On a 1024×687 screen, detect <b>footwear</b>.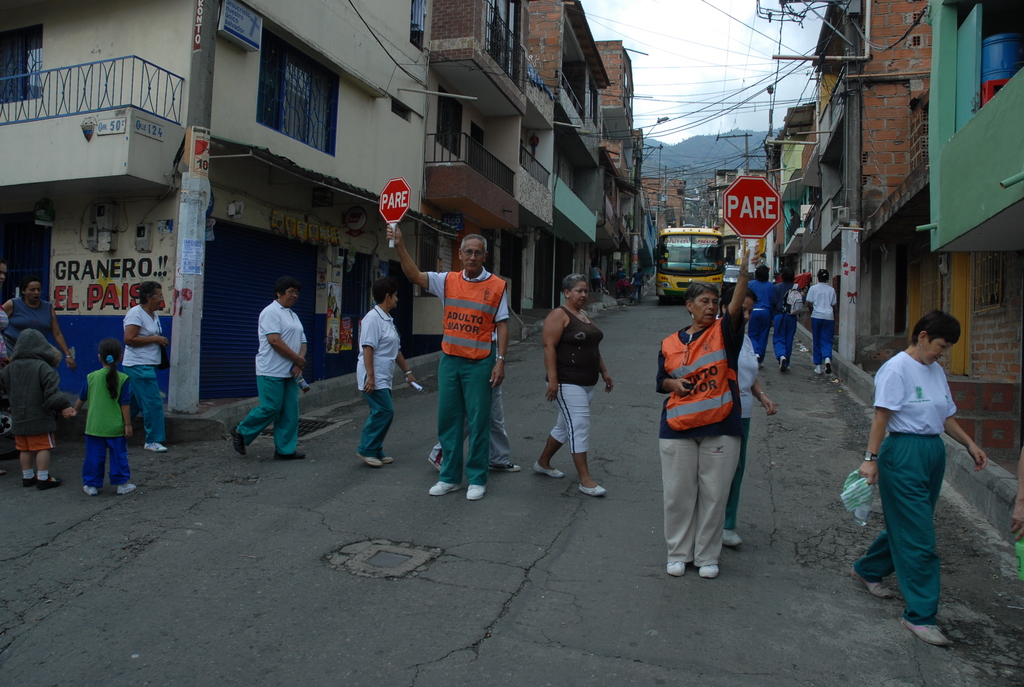
bbox=(820, 358, 834, 375).
